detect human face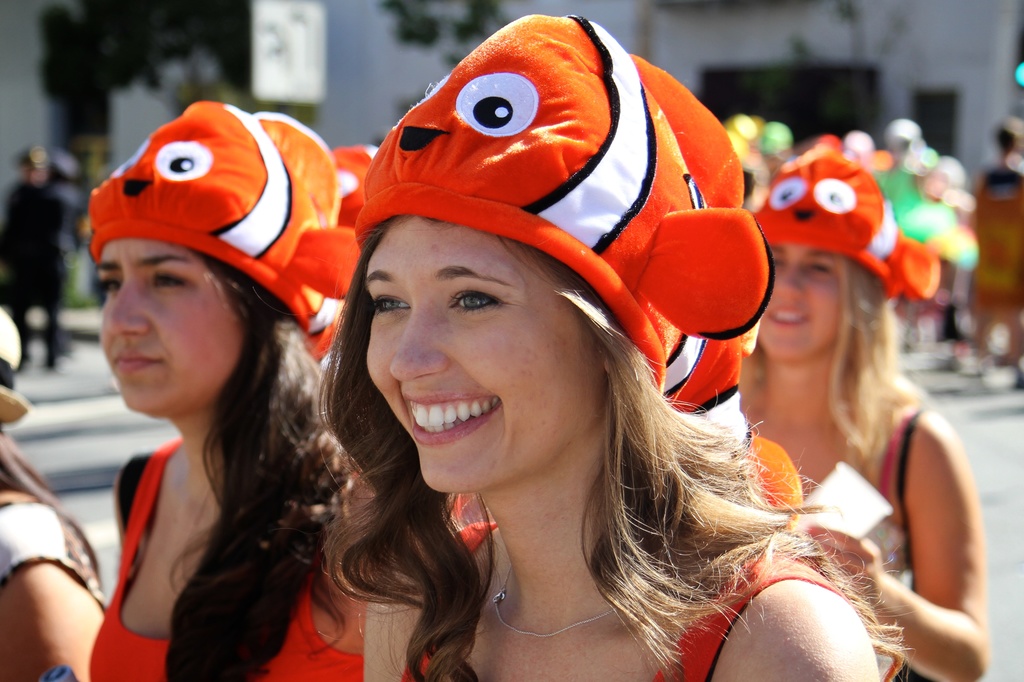
(98, 240, 246, 416)
